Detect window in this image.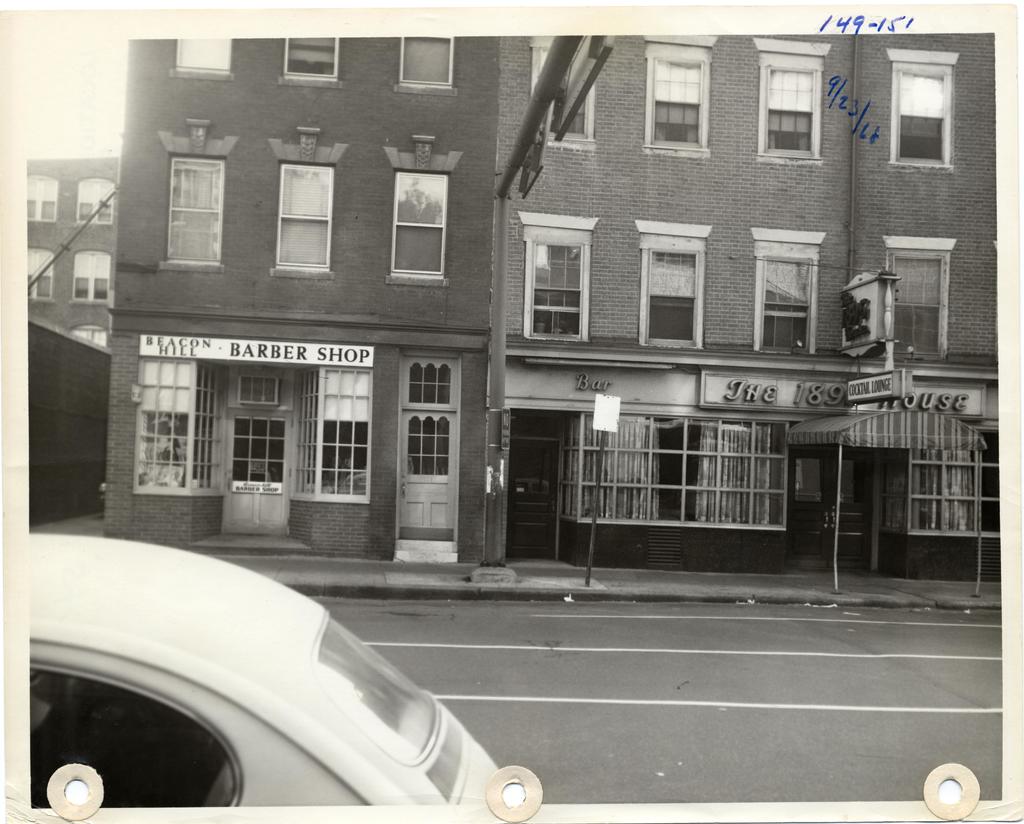
Detection: (647,28,725,159).
